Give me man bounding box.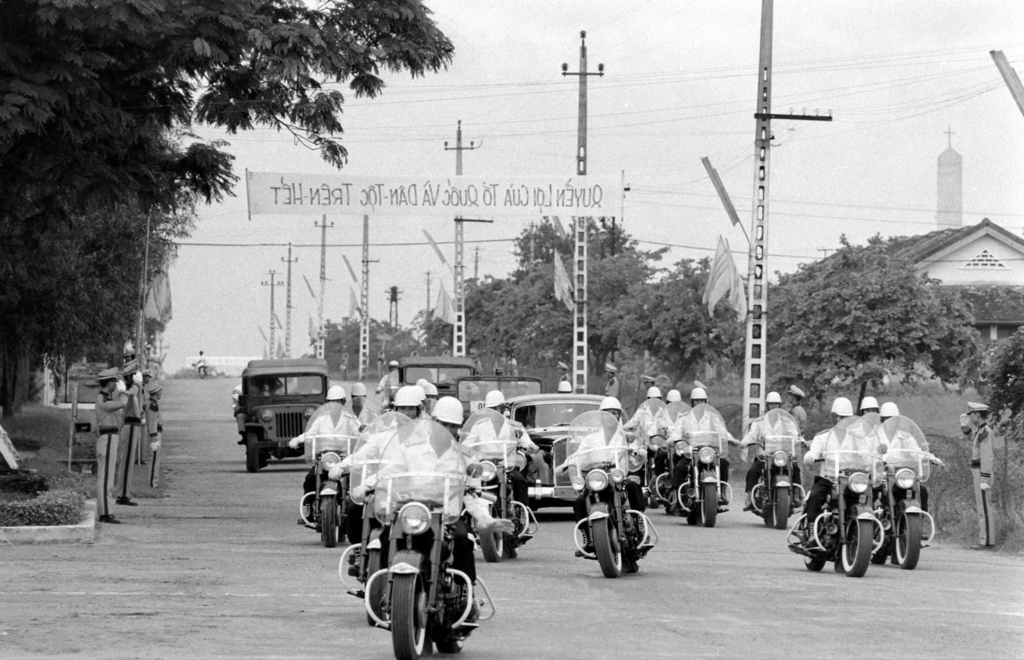
[859,393,883,457].
